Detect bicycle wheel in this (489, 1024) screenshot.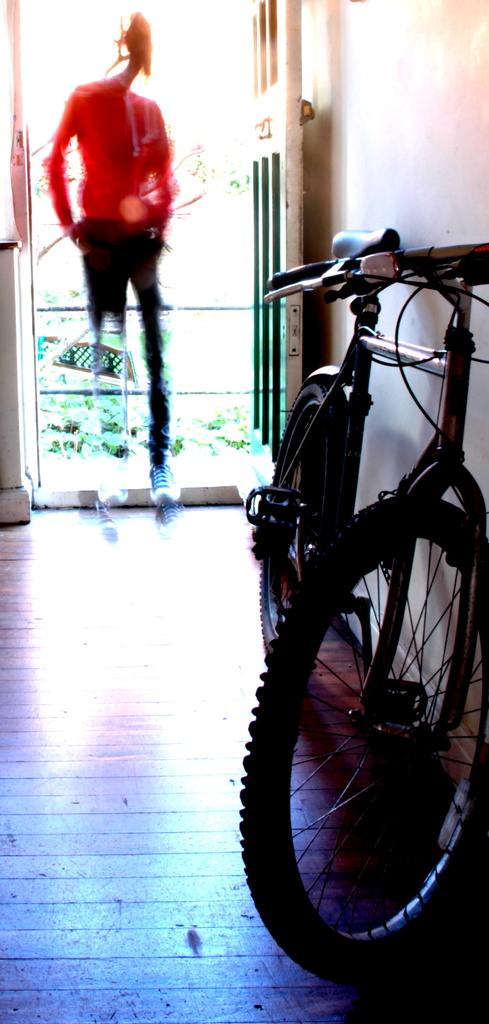
Detection: bbox=(252, 377, 347, 682).
